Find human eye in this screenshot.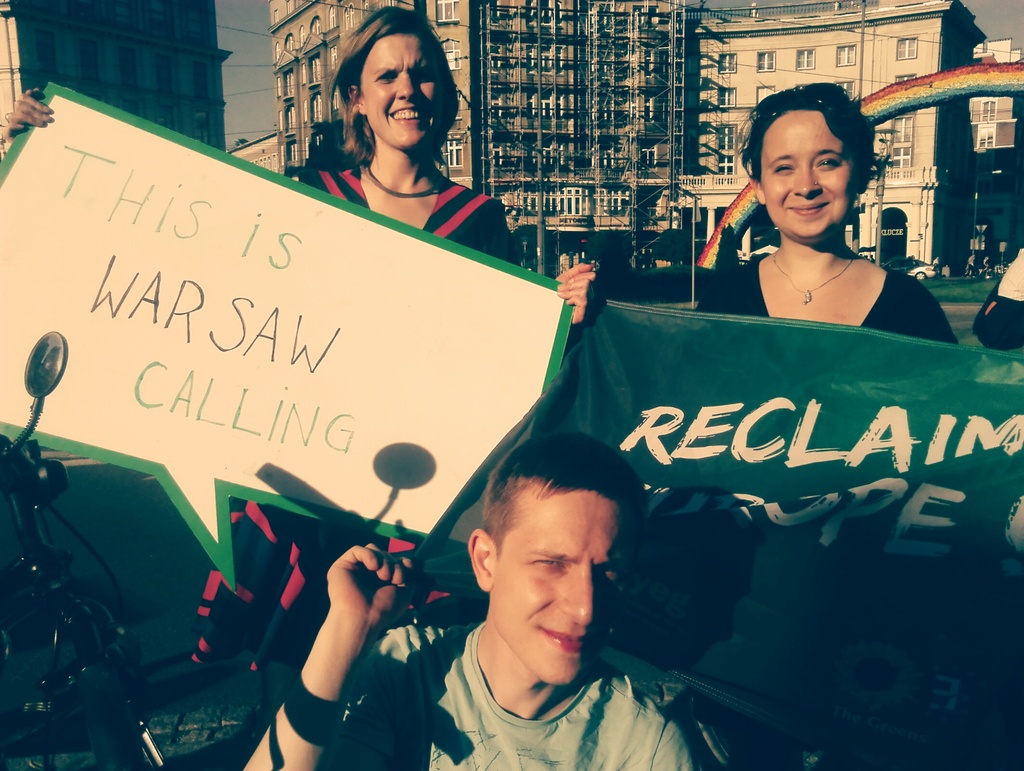
The bounding box for human eye is {"x1": 813, "y1": 156, "x2": 844, "y2": 172}.
